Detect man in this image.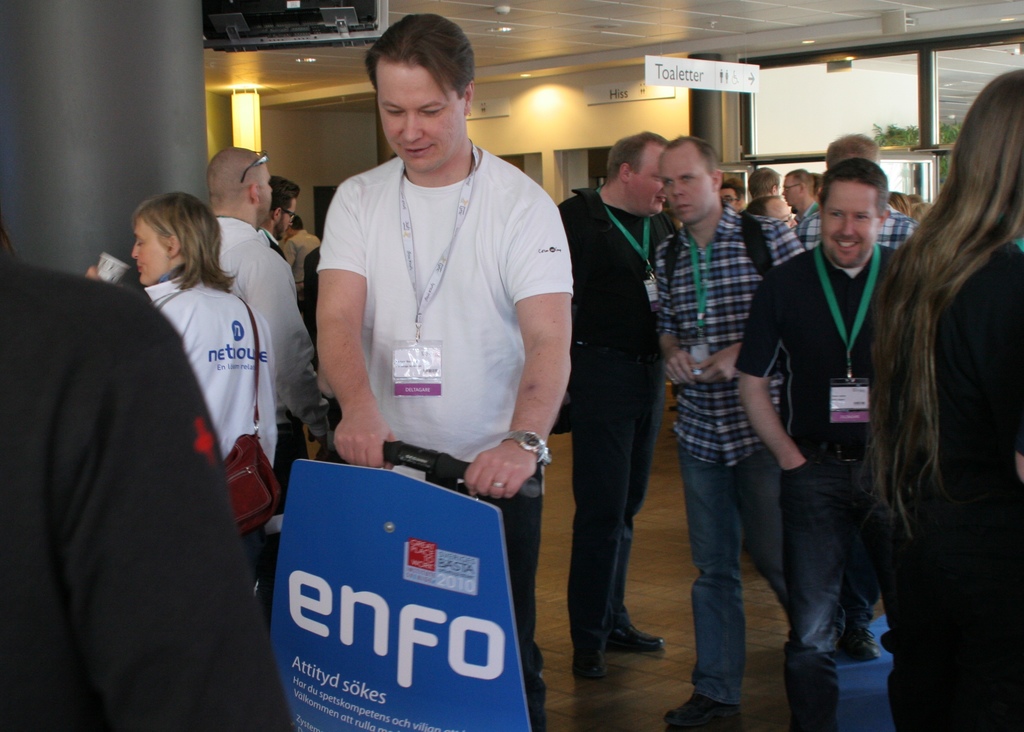
Detection: (x1=746, y1=166, x2=778, y2=198).
